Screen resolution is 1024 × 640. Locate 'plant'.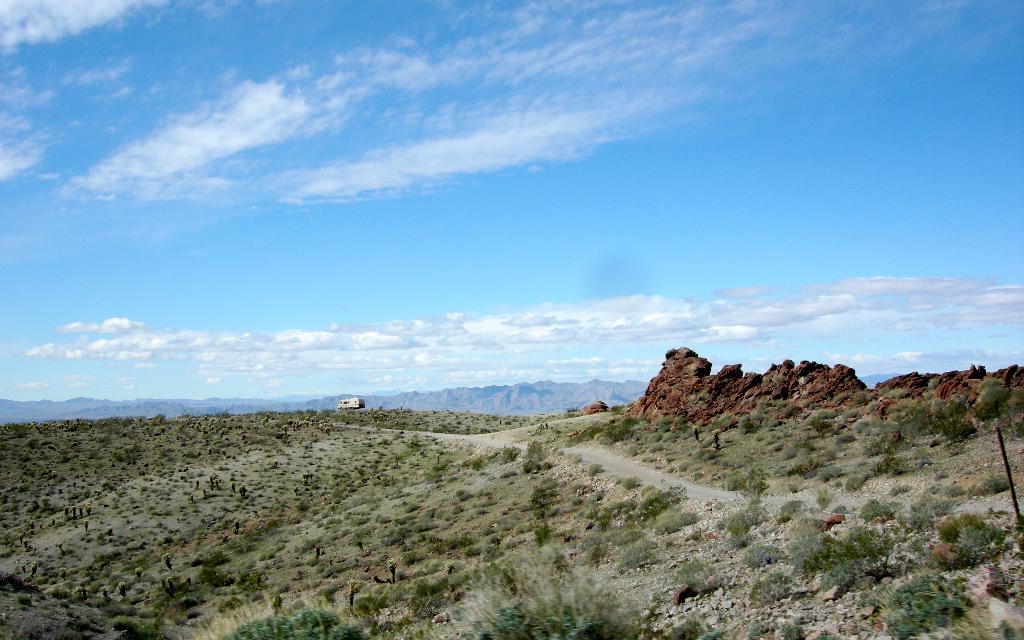
left=849, top=409, right=862, bottom=420.
